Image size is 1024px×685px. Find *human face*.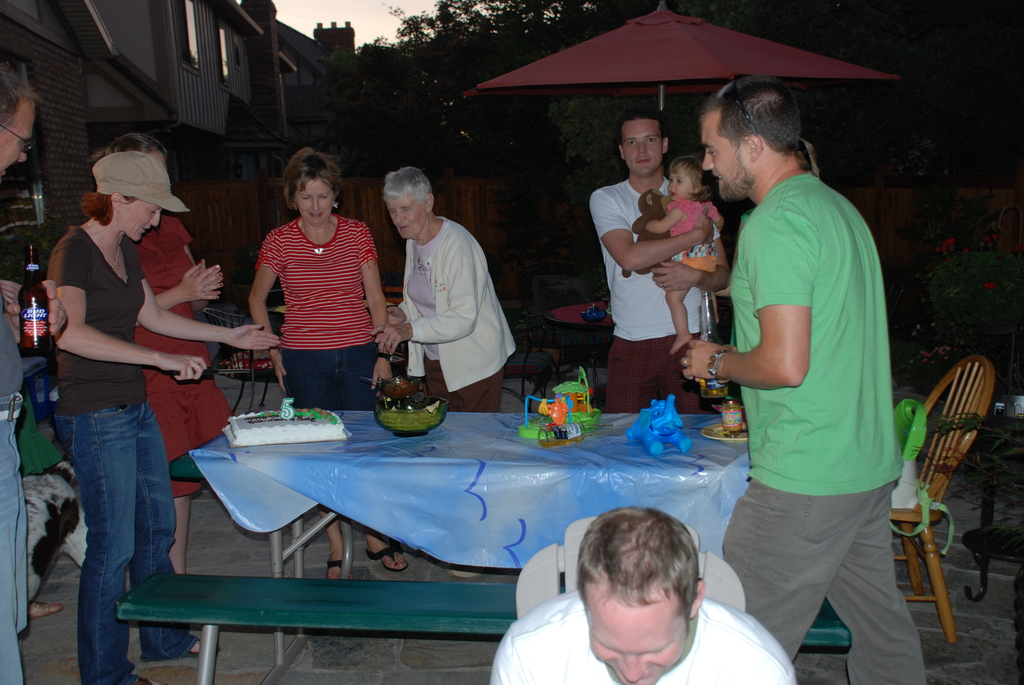
[669, 167, 696, 203].
